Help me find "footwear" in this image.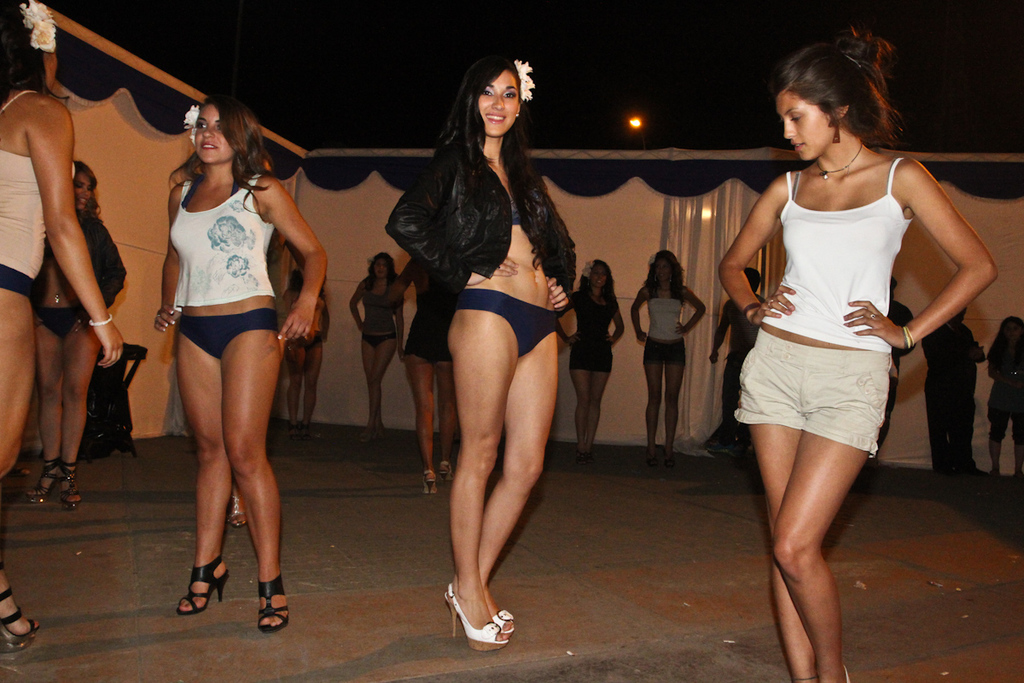
Found it: 845/668/850/682.
